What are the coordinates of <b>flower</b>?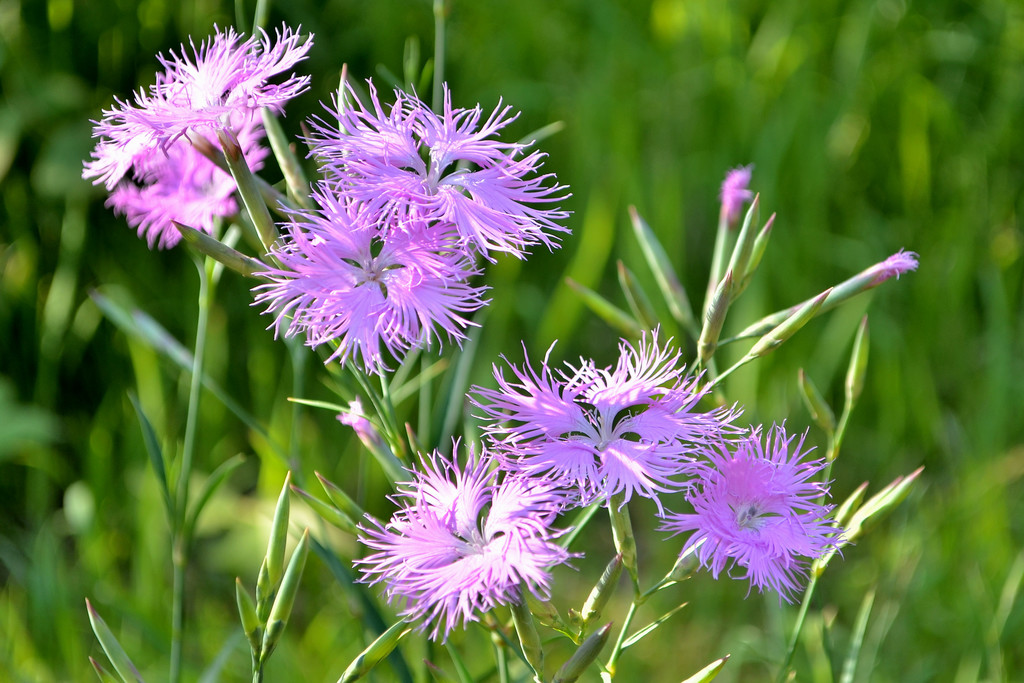
[left=246, top=176, right=495, bottom=374].
